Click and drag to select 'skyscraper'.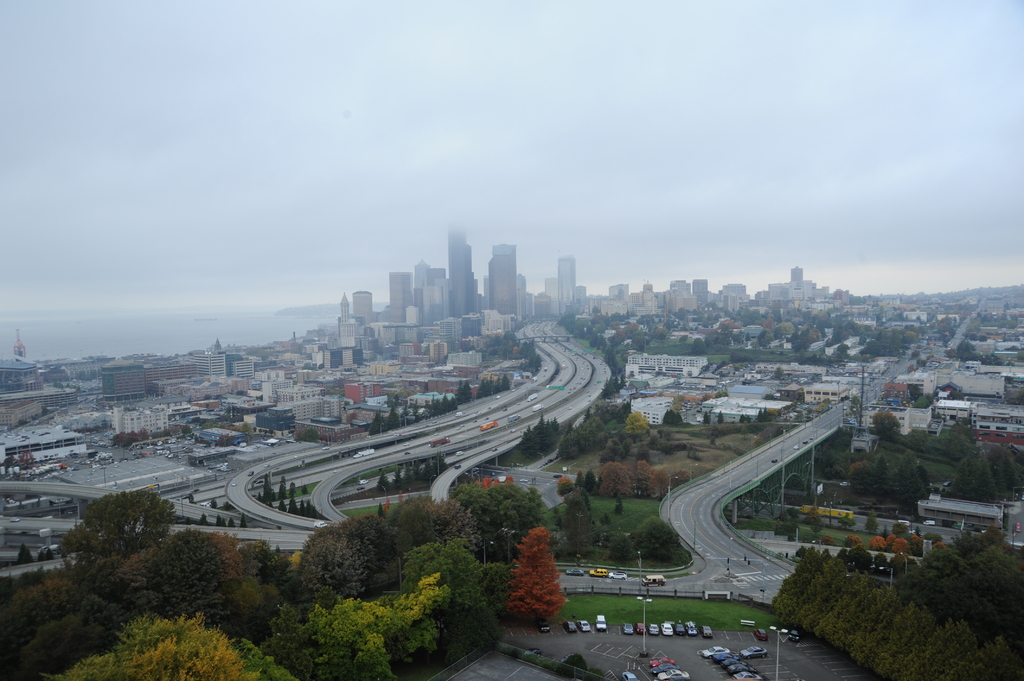
Selection: bbox=(444, 220, 470, 314).
